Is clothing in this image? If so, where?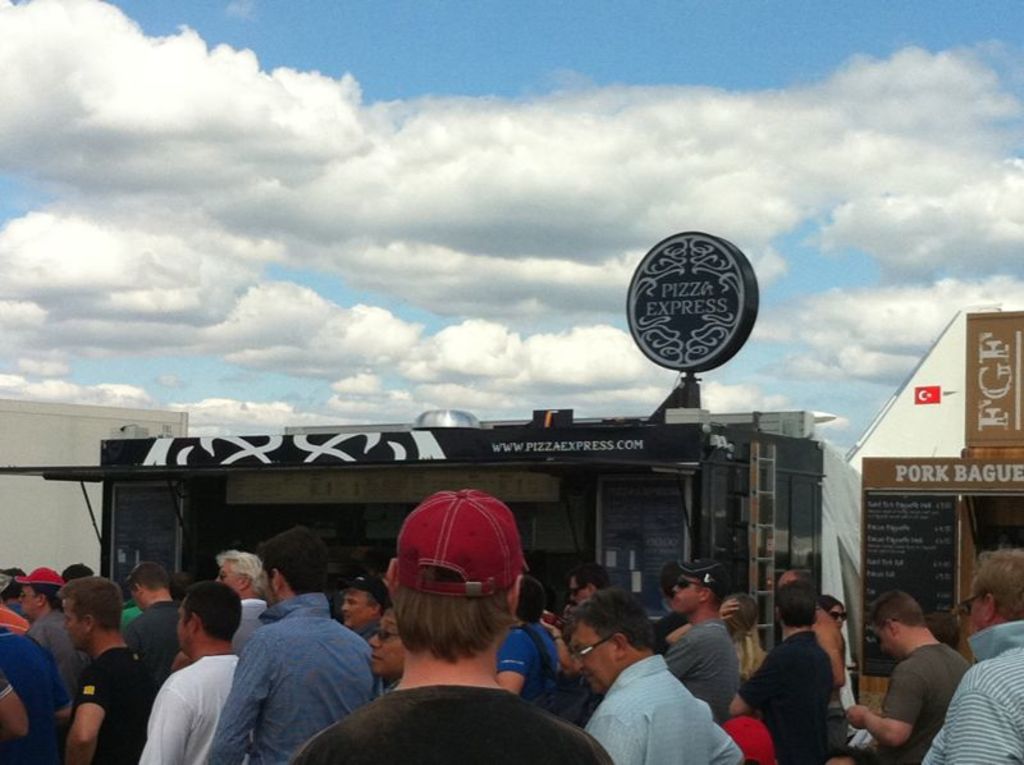
Yes, at crop(123, 597, 196, 682).
